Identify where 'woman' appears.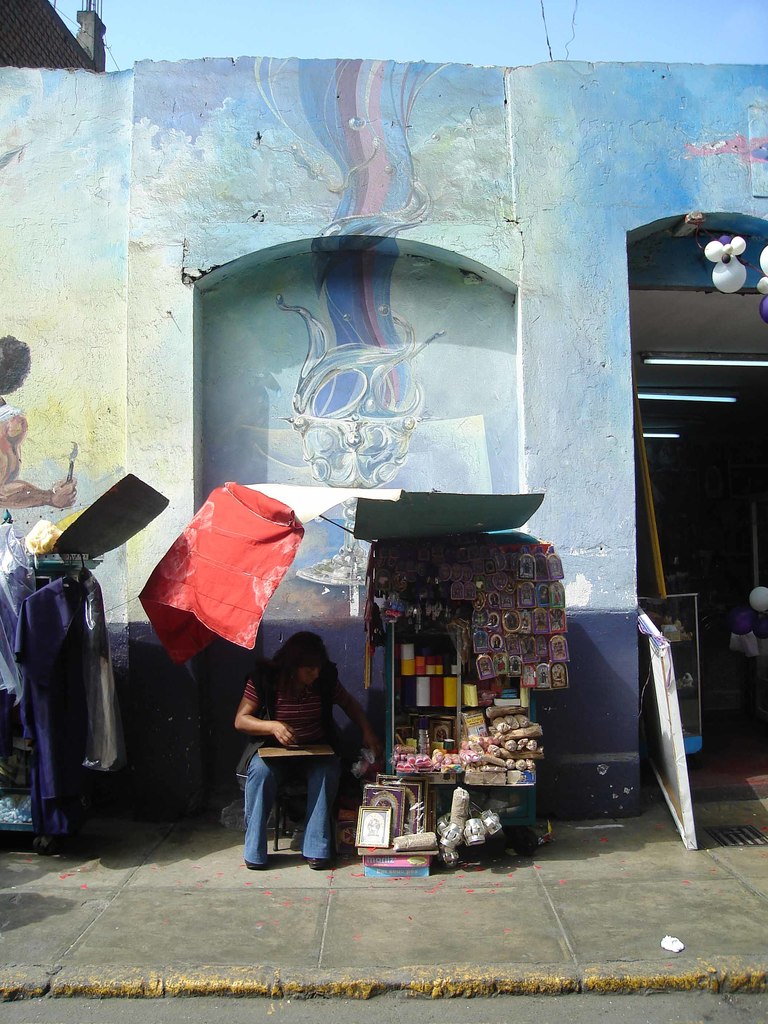
Appears at x1=216, y1=616, x2=374, y2=877.
